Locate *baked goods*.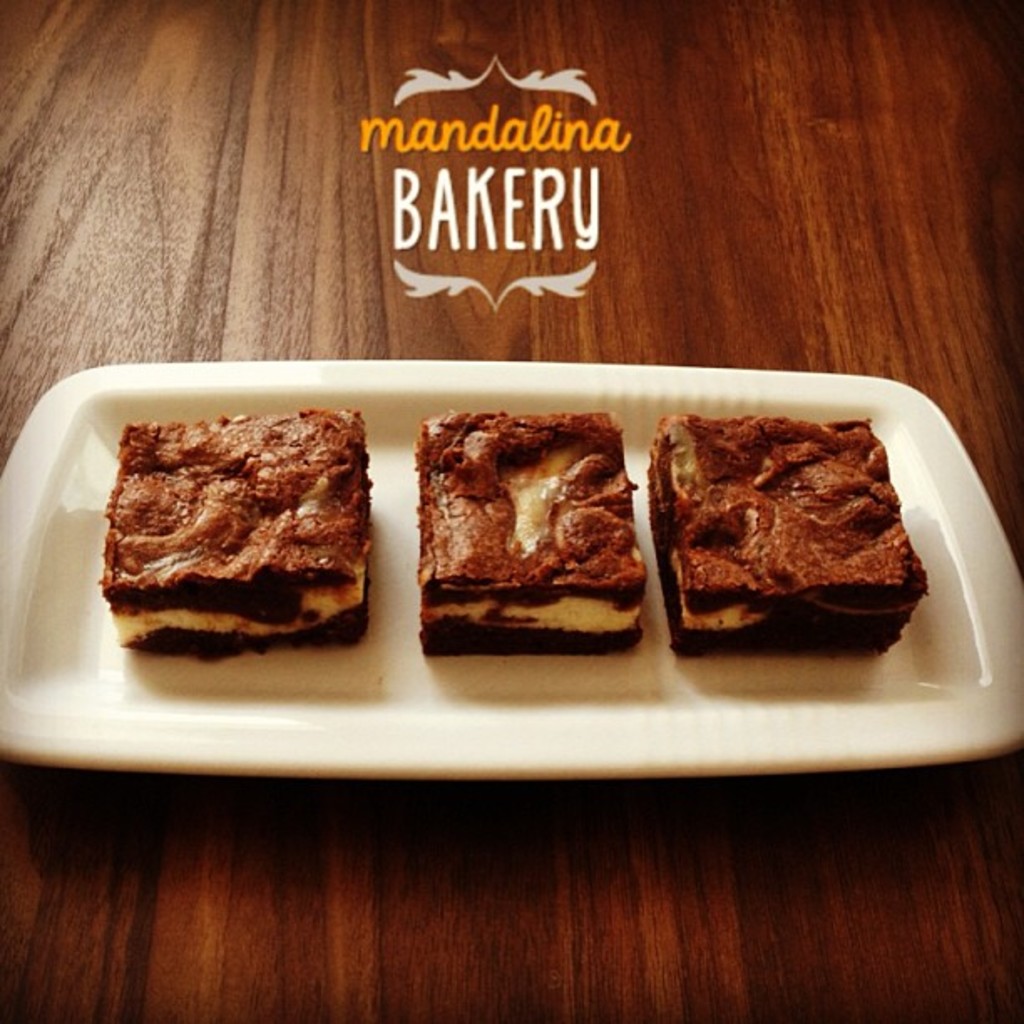
Bounding box: (x1=80, y1=422, x2=381, y2=654).
